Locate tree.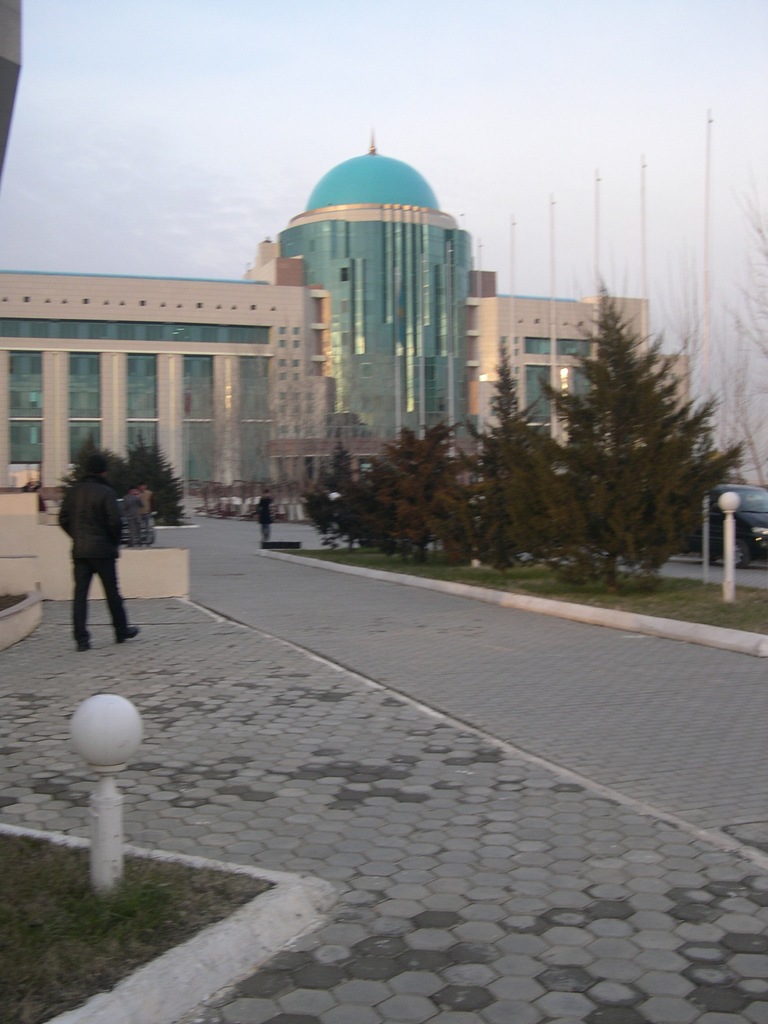
Bounding box: bbox=[445, 342, 563, 575].
